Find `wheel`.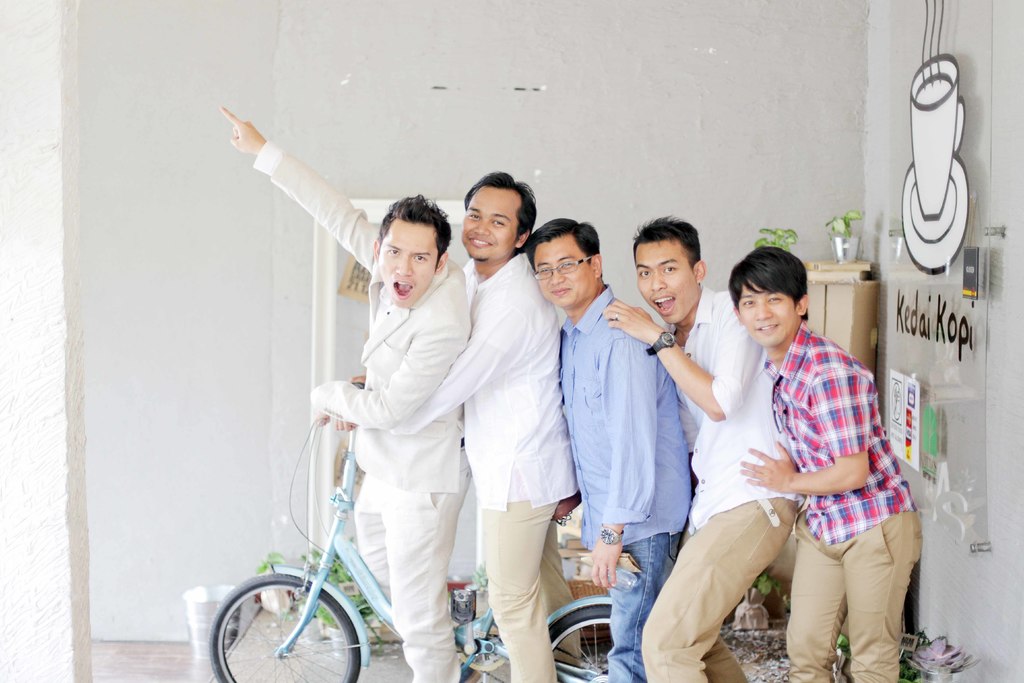
detection(545, 607, 616, 682).
